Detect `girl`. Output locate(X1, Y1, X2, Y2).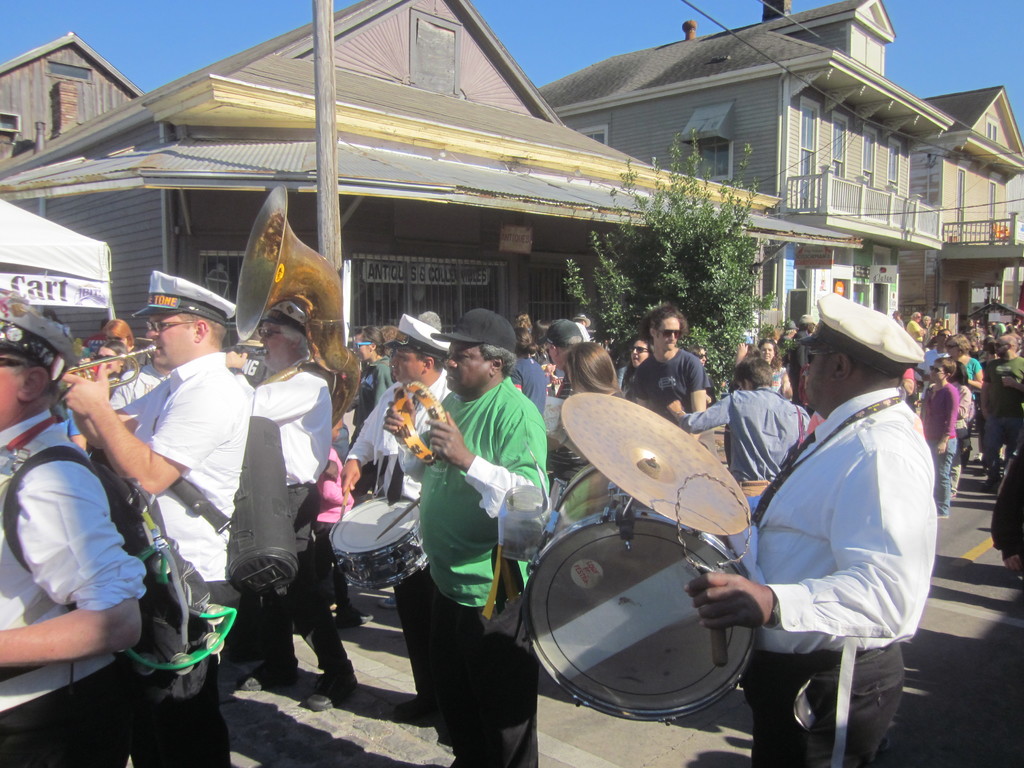
locate(94, 339, 131, 380).
